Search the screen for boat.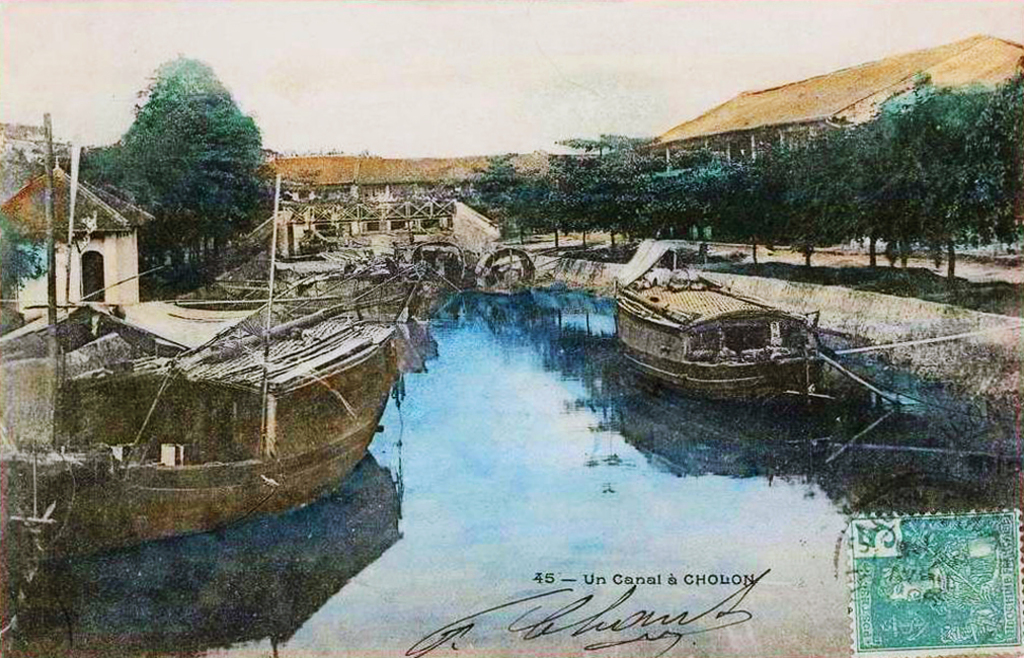
Found at [x1=377, y1=241, x2=478, y2=290].
